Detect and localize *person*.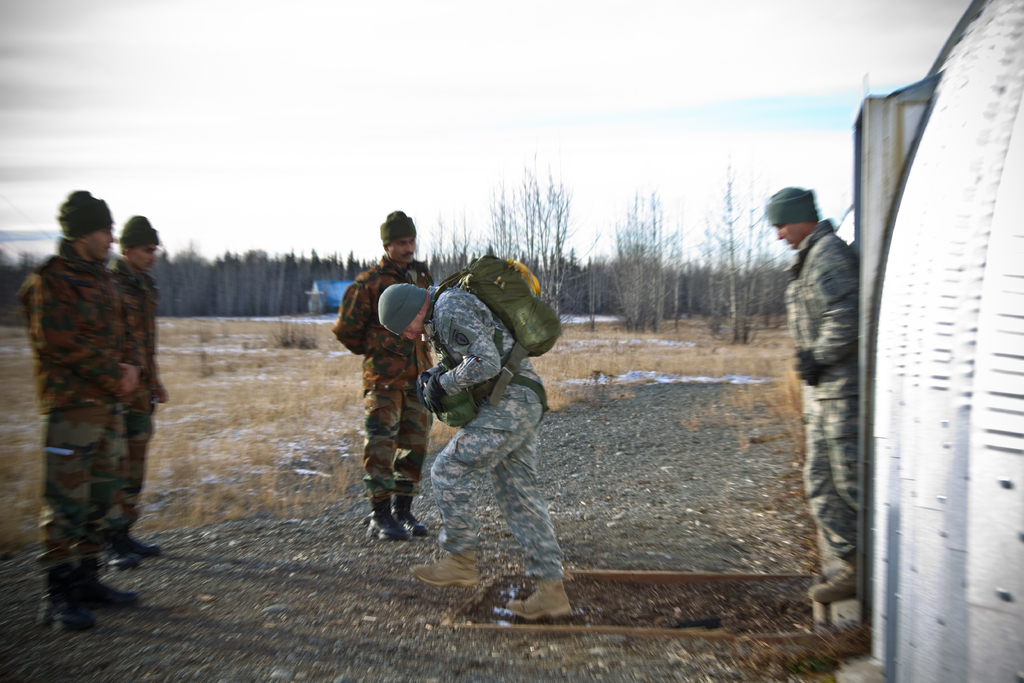
Localized at select_region(767, 188, 862, 602).
